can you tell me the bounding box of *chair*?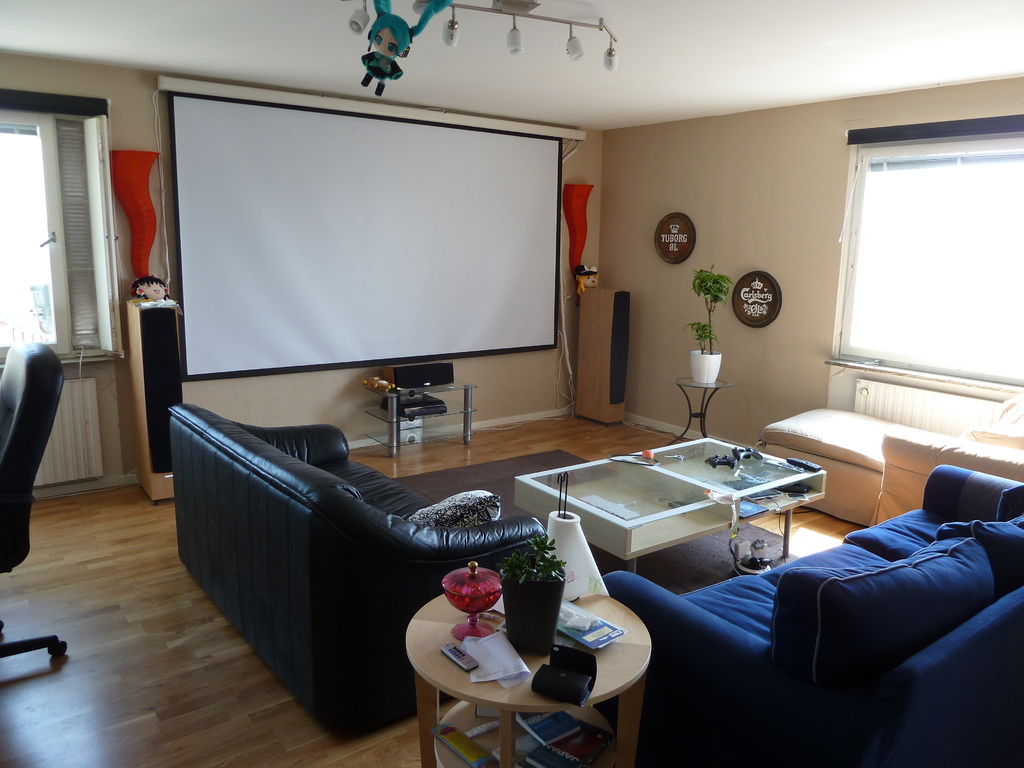
detection(0, 330, 69, 659).
